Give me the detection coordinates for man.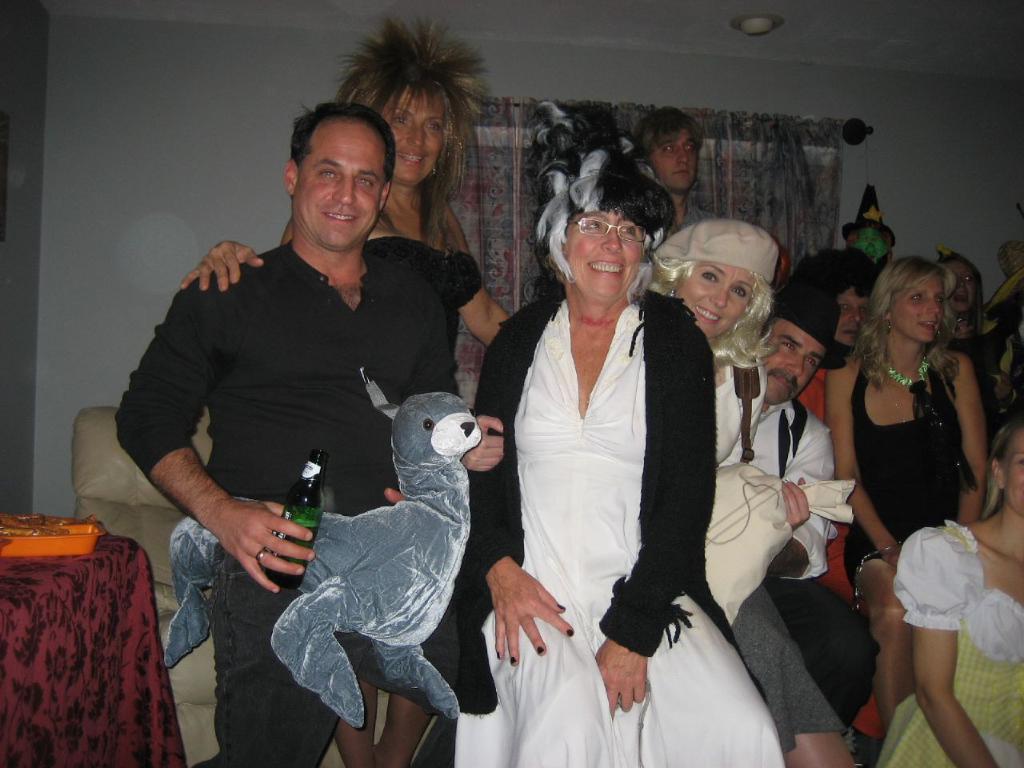
x1=113, y1=98, x2=469, y2=767.
